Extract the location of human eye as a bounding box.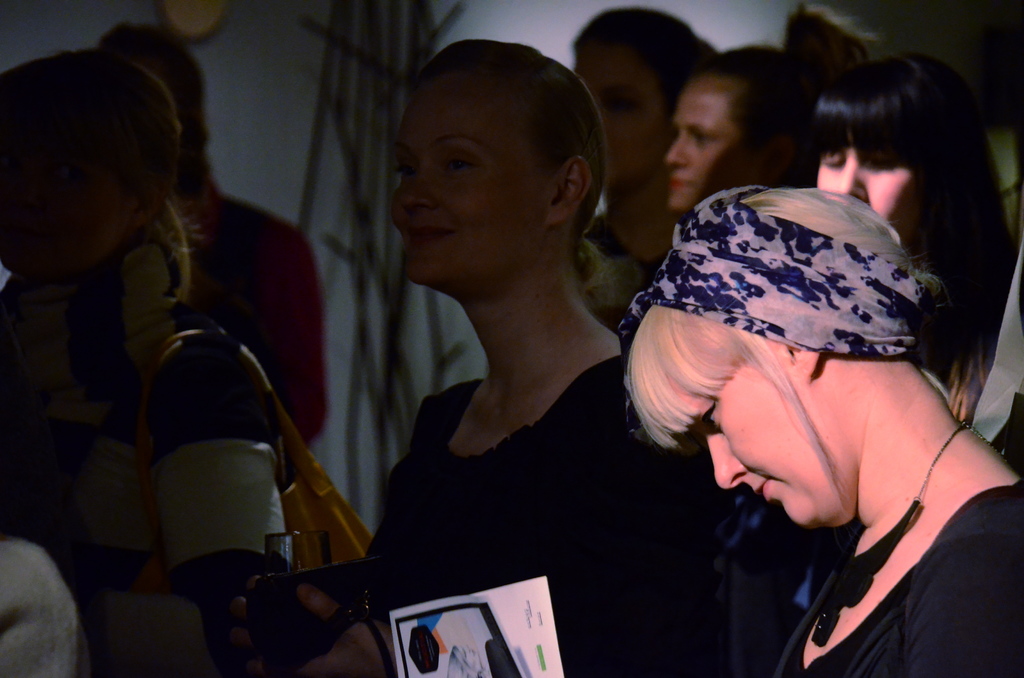
[left=700, top=401, right=723, bottom=433].
